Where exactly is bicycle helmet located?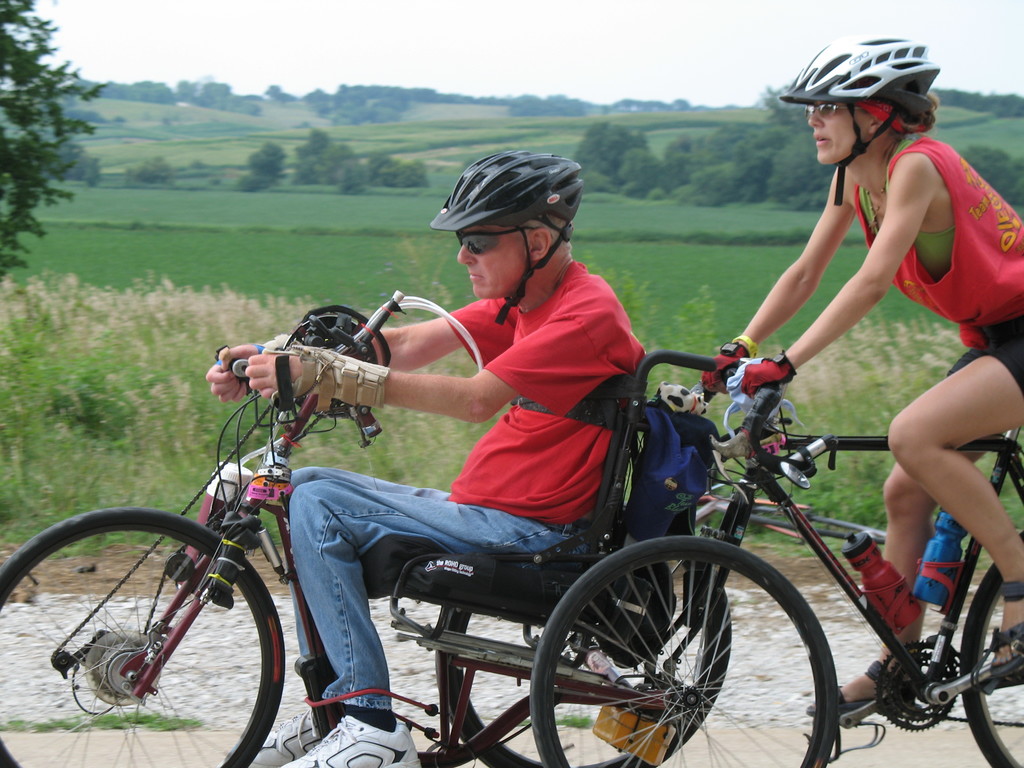
Its bounding box is BBox(784, 36, 940, 207).
